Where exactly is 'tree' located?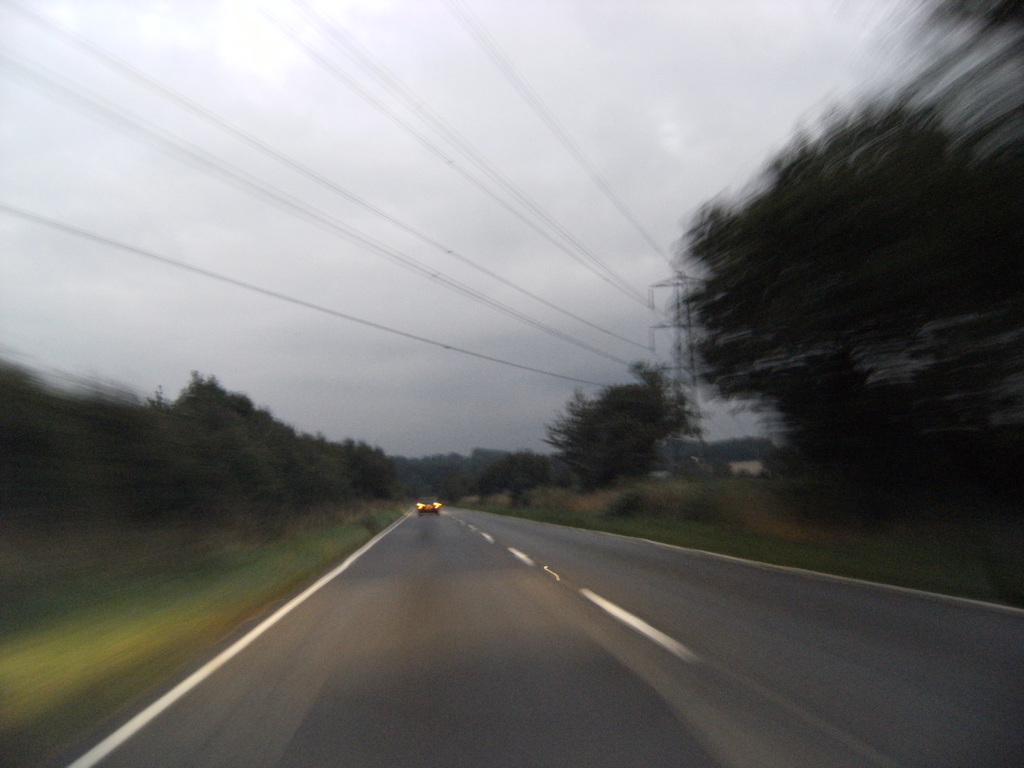
Its bounding box is 305 437 398 515.
